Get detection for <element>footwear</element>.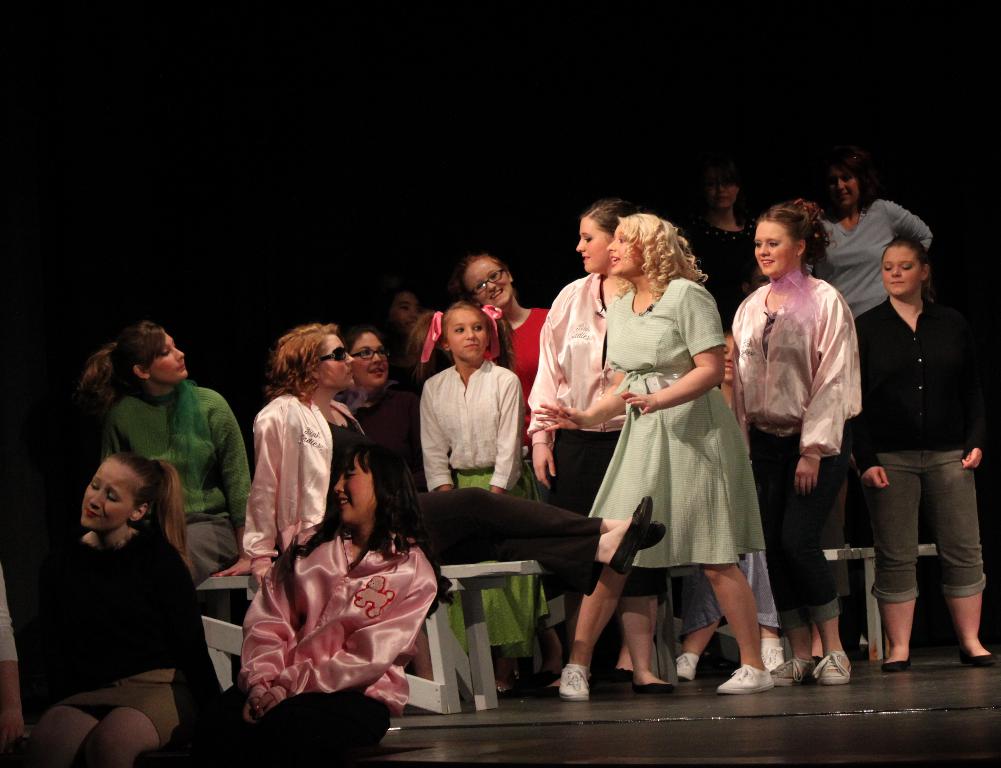
Detection: x1=674 y1=647 x2=698 y2=680.
